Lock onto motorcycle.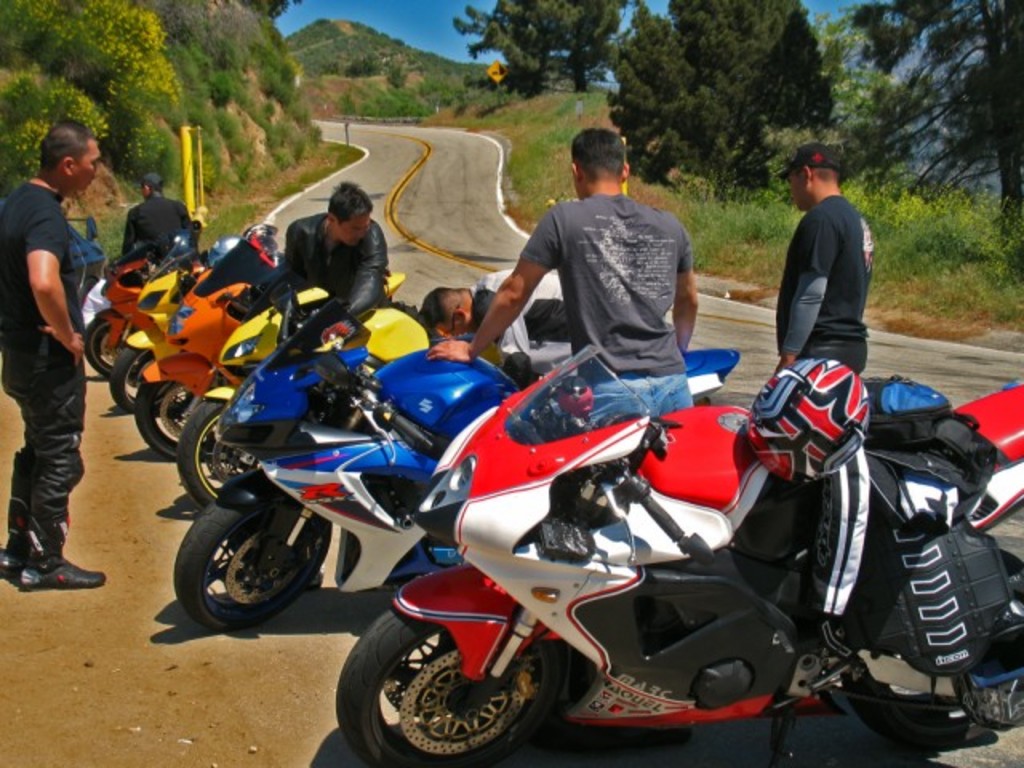
Locked: 109, 235, 214, 410.
